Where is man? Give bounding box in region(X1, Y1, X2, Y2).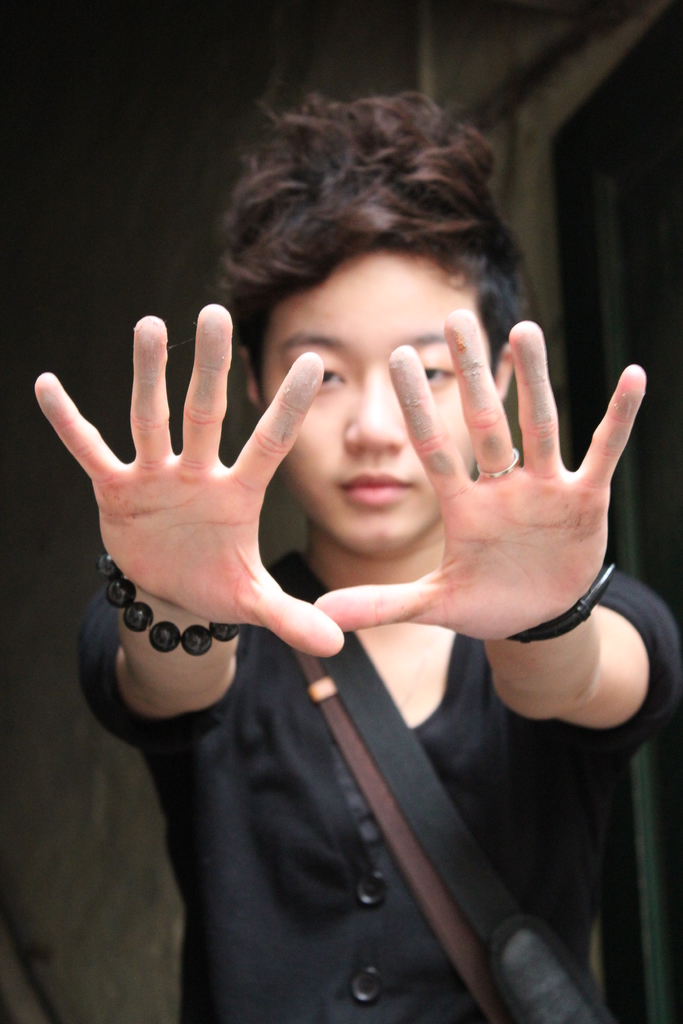
region(42, 74, 655, 1023).
